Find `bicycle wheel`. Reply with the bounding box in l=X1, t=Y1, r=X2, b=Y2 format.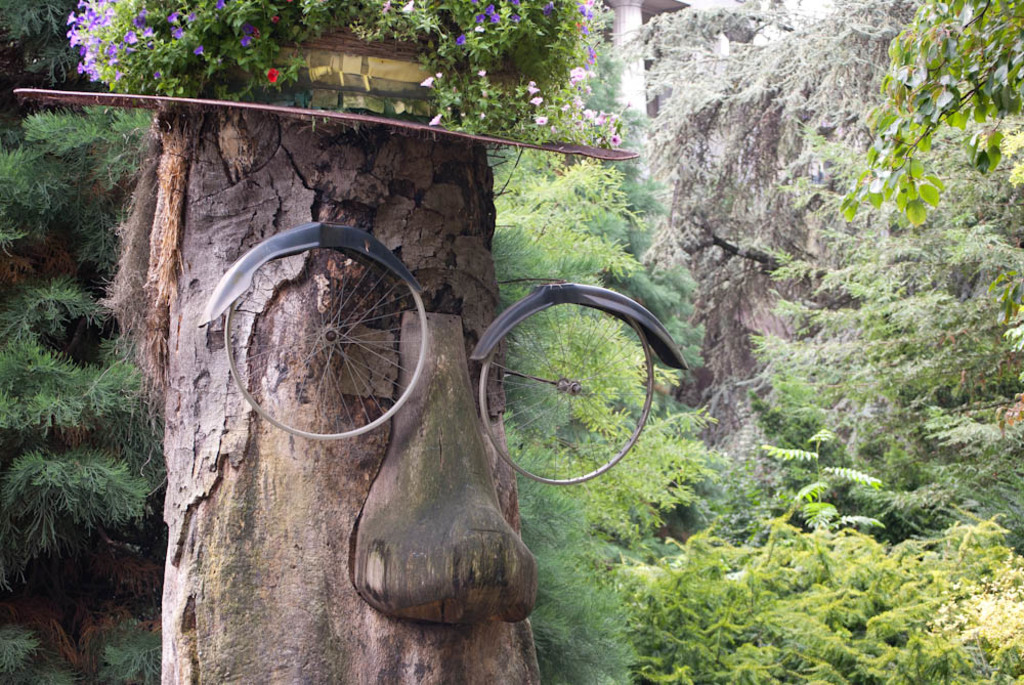
l=464, t=307, r=653, b=500.
